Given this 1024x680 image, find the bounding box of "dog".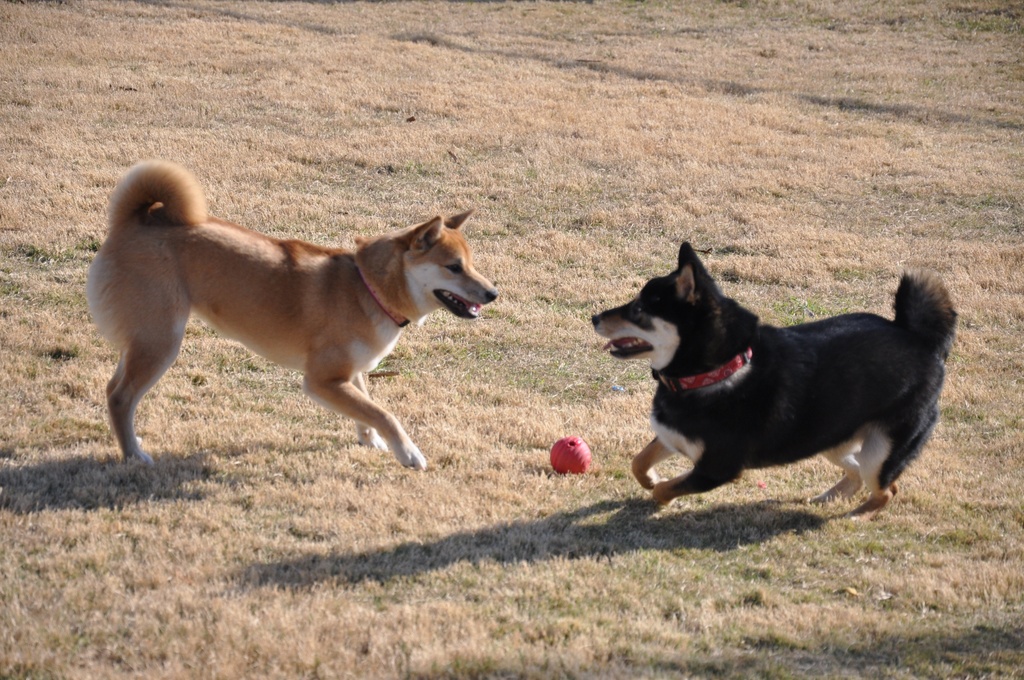
593/241/959/508.
